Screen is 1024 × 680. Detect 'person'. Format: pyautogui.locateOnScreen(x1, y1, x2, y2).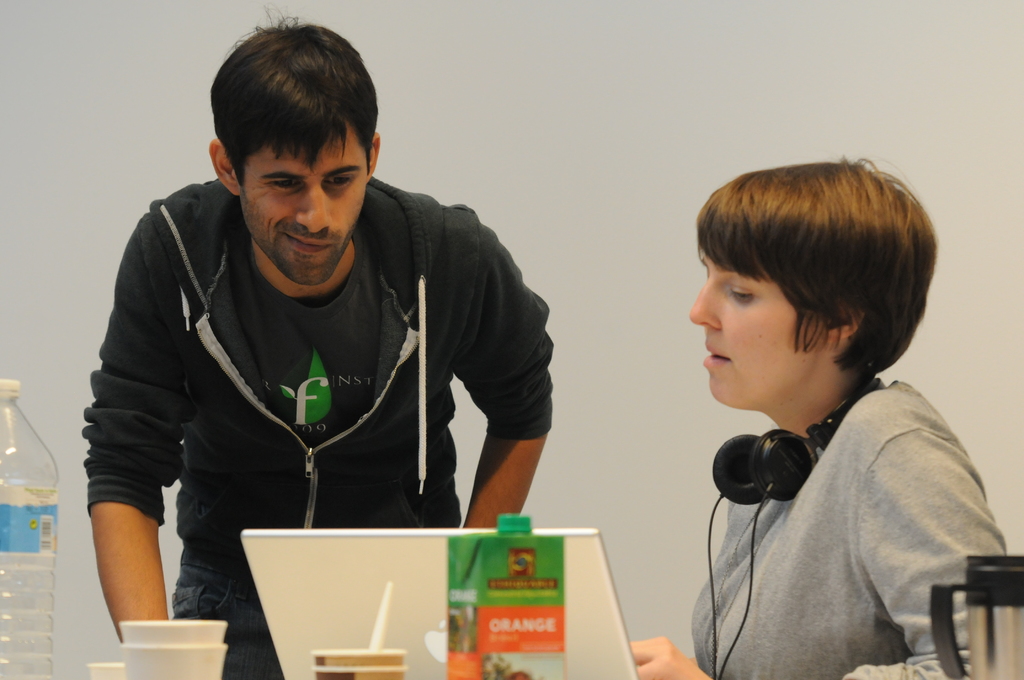
pyautogui.locateOnScreen(629, 156, 1003, 679).
